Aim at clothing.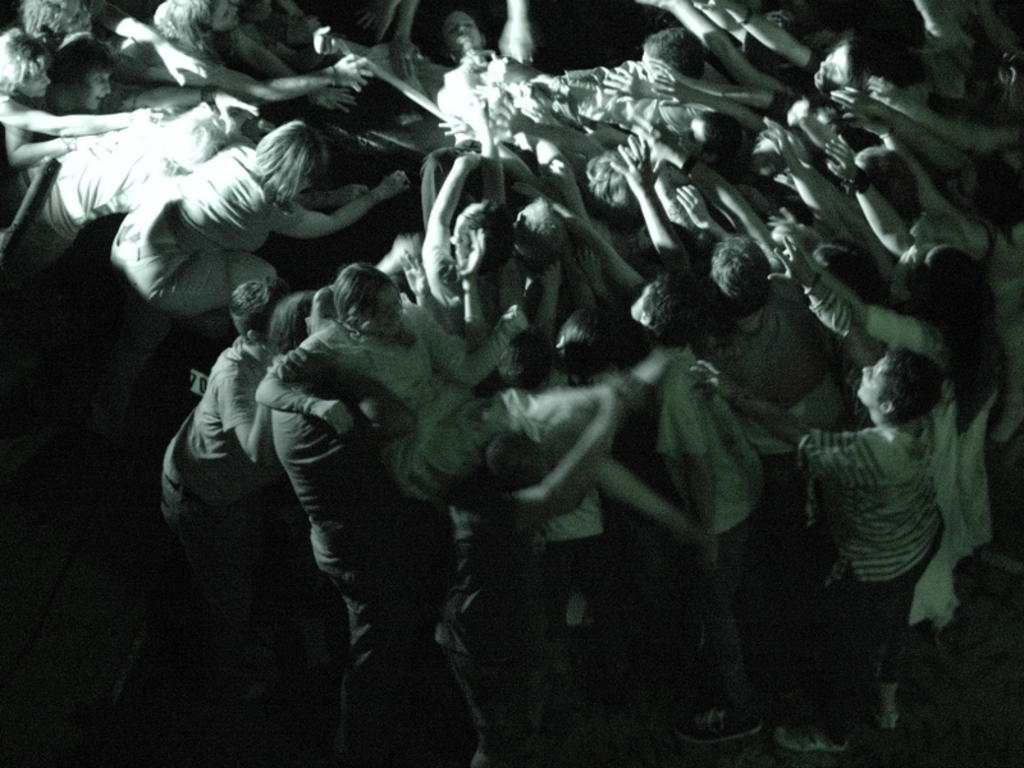
Aimed at [left=102, top=136, right=285, bottom=324].
